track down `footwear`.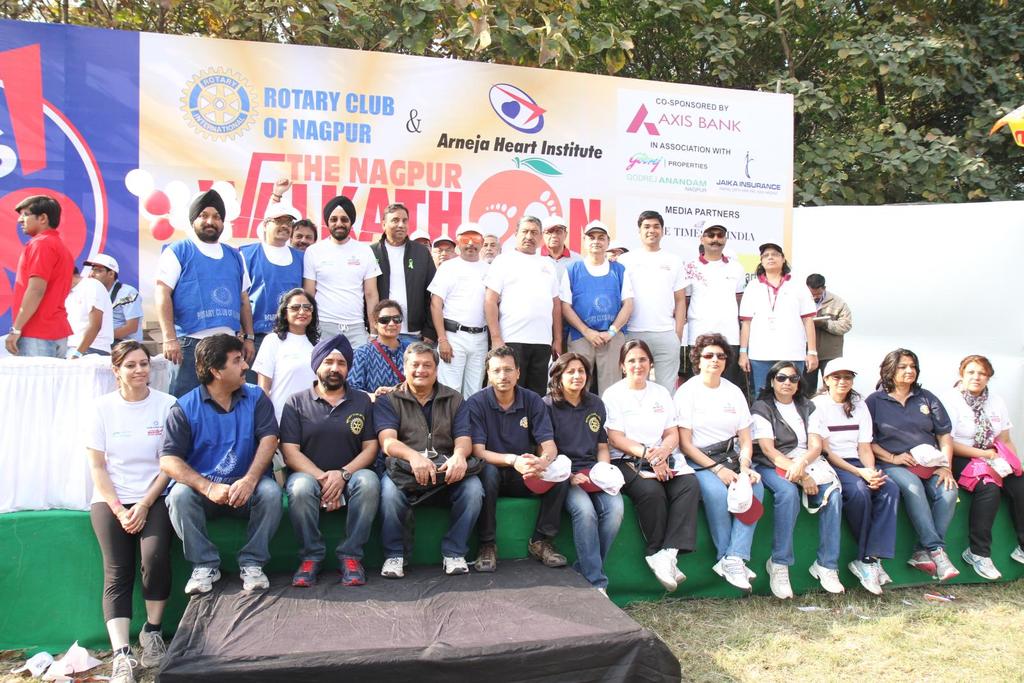
Tracked to [left=673, top=568, right=687, bottom=583].
